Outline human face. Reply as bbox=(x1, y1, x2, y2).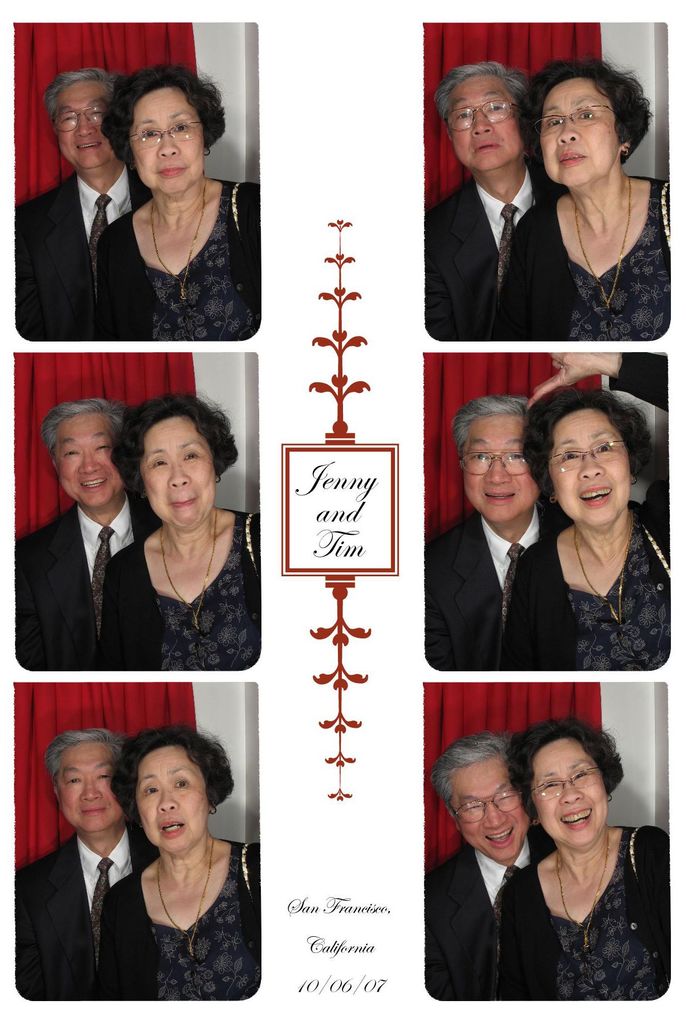
bbox=(534, 736, 616, 841).
